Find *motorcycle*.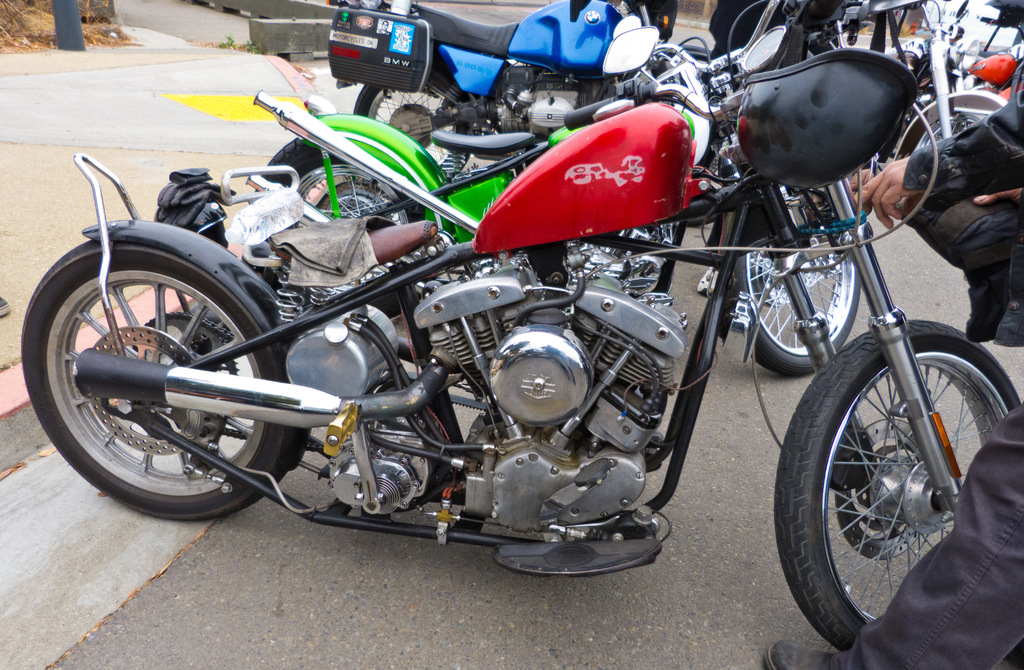
bbox=[808, 0, 1010, 158].
